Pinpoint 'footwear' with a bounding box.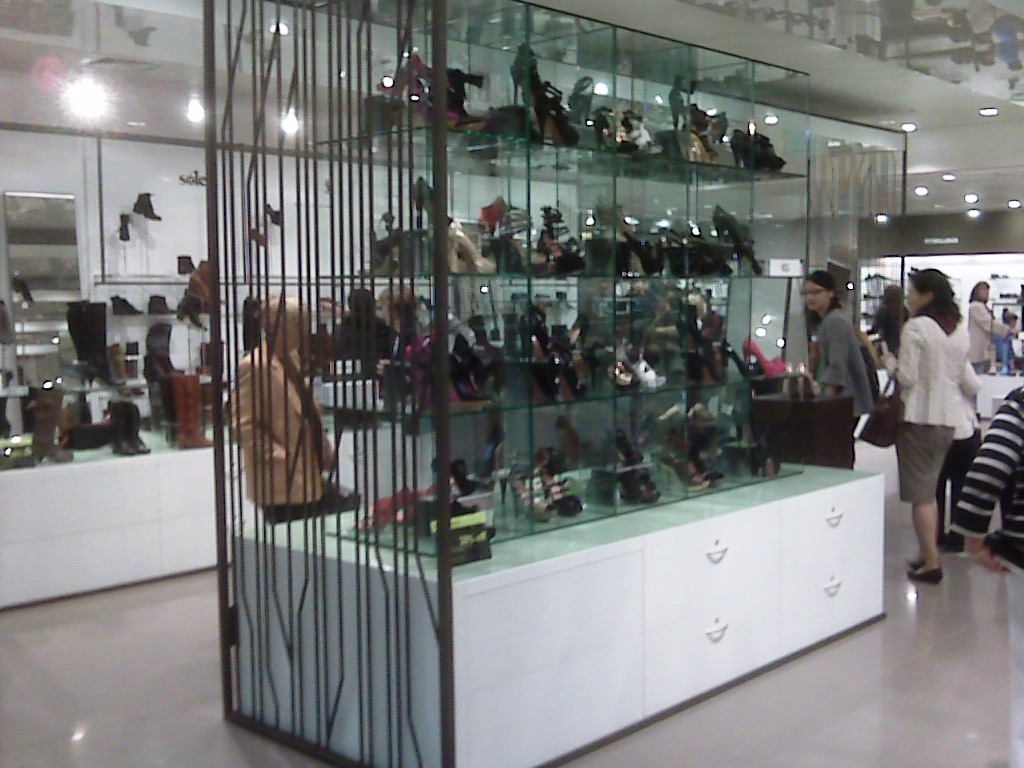
box(942, 527, 961, 560).
